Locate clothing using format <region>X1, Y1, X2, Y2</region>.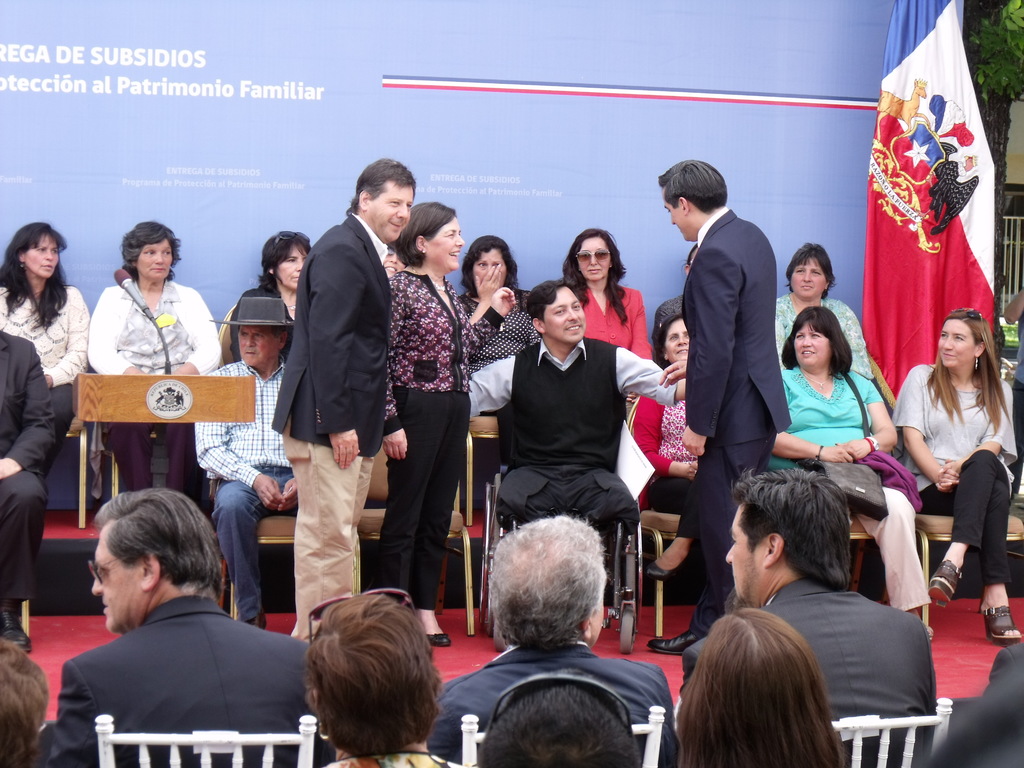
<region>0, 282, 94, 502</region>.
